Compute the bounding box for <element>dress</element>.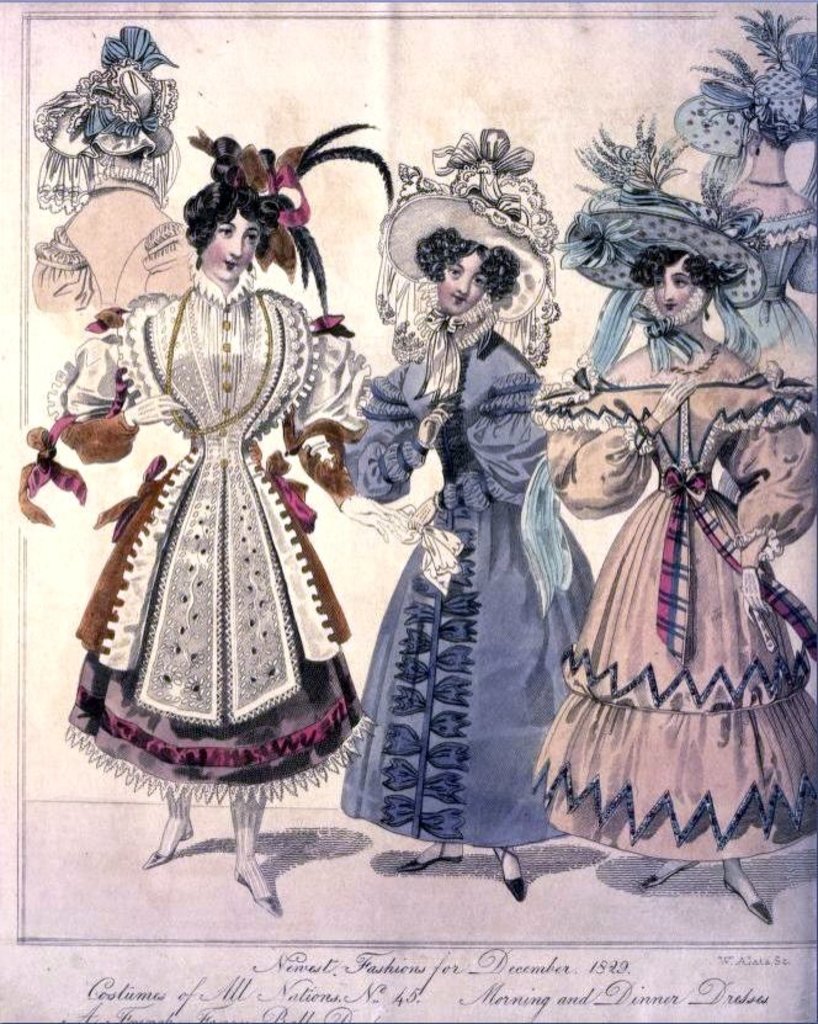
bbox=(354, 329, 605, 844).
